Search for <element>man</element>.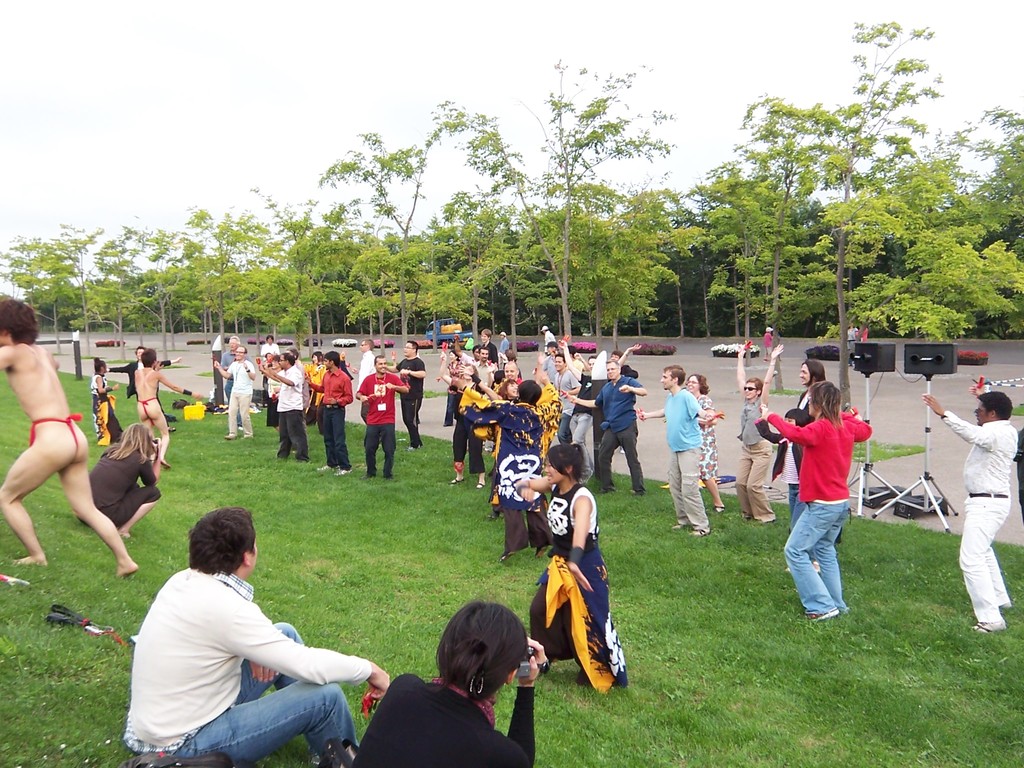
Found at pyautogui.locateOnScreen(216, 347, 254, 442).
